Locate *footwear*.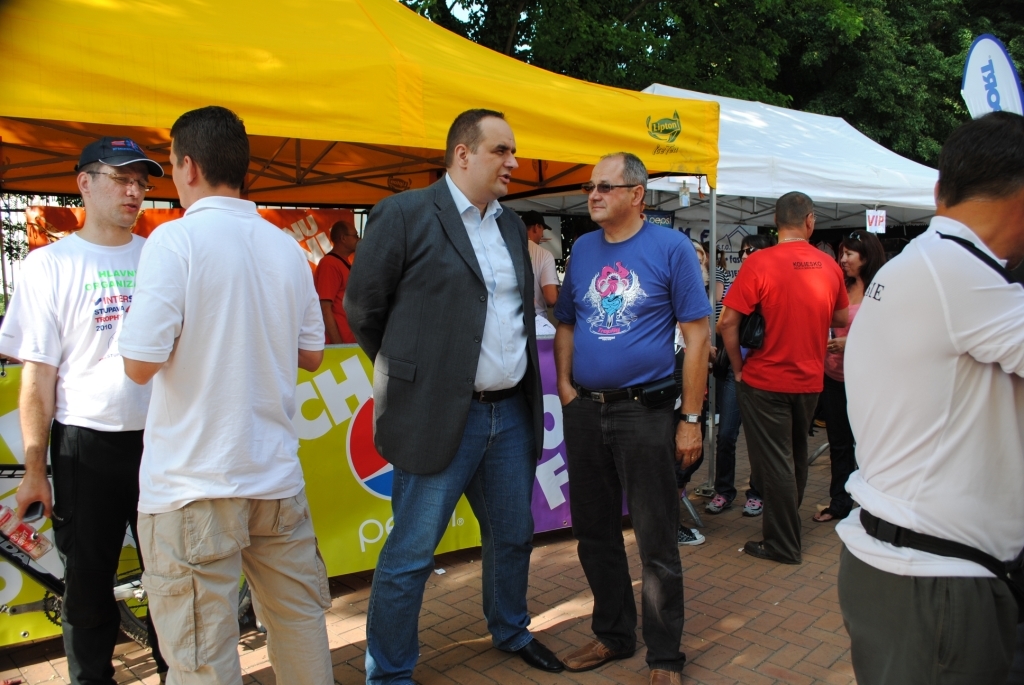
Bounding box: 742/539/797/563.
